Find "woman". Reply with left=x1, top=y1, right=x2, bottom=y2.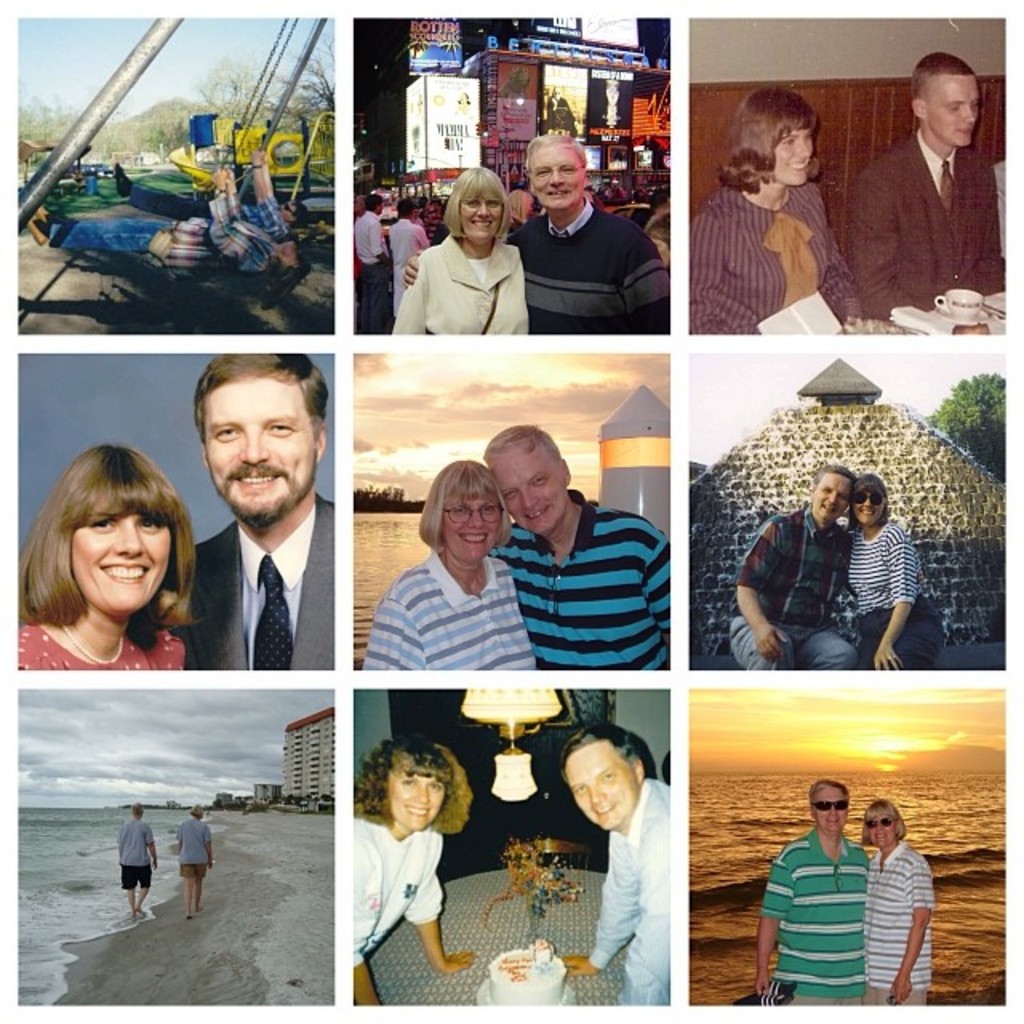
left=845, top=485, right=942, bottom=675.
